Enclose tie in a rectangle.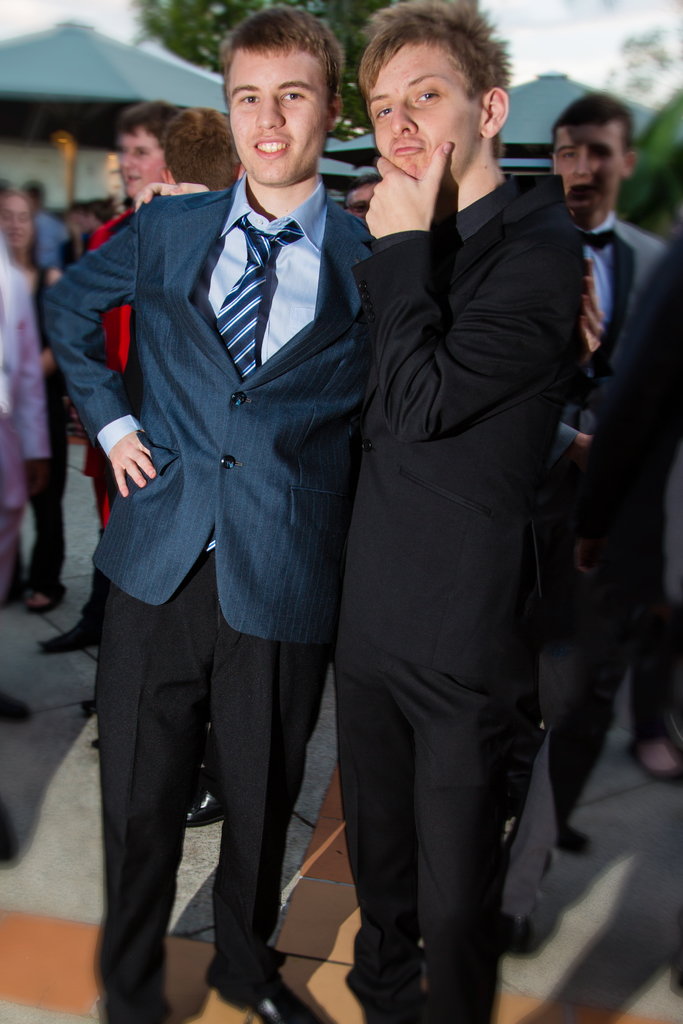
left=581, top=255, right=611, bottom=365.
